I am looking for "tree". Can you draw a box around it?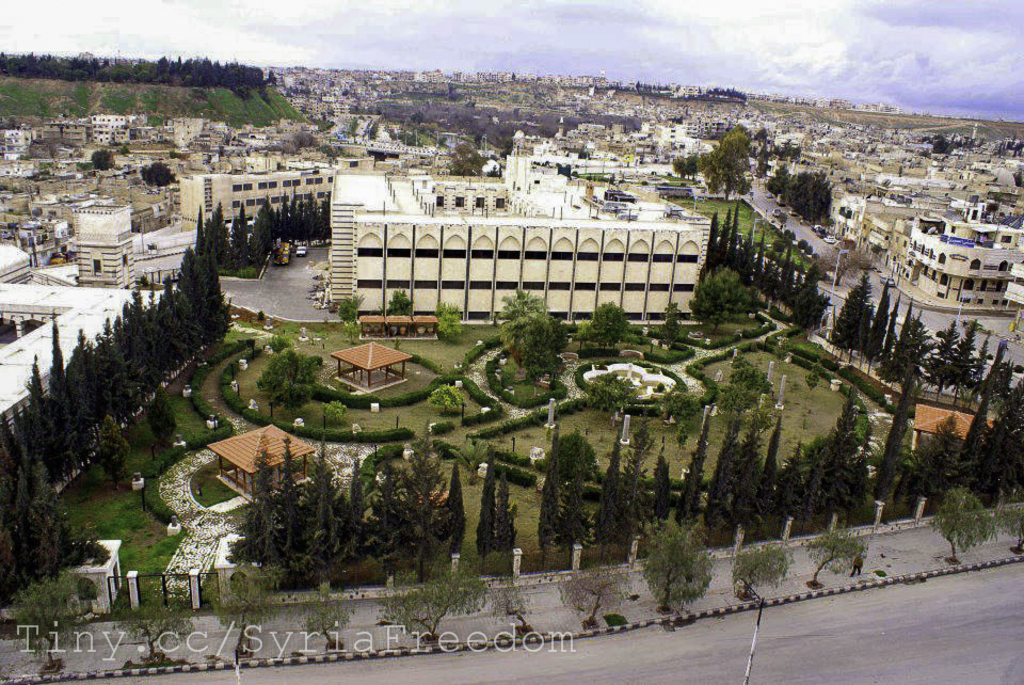
Sure, the bounding box is box=[654, 455, 671, 524].
